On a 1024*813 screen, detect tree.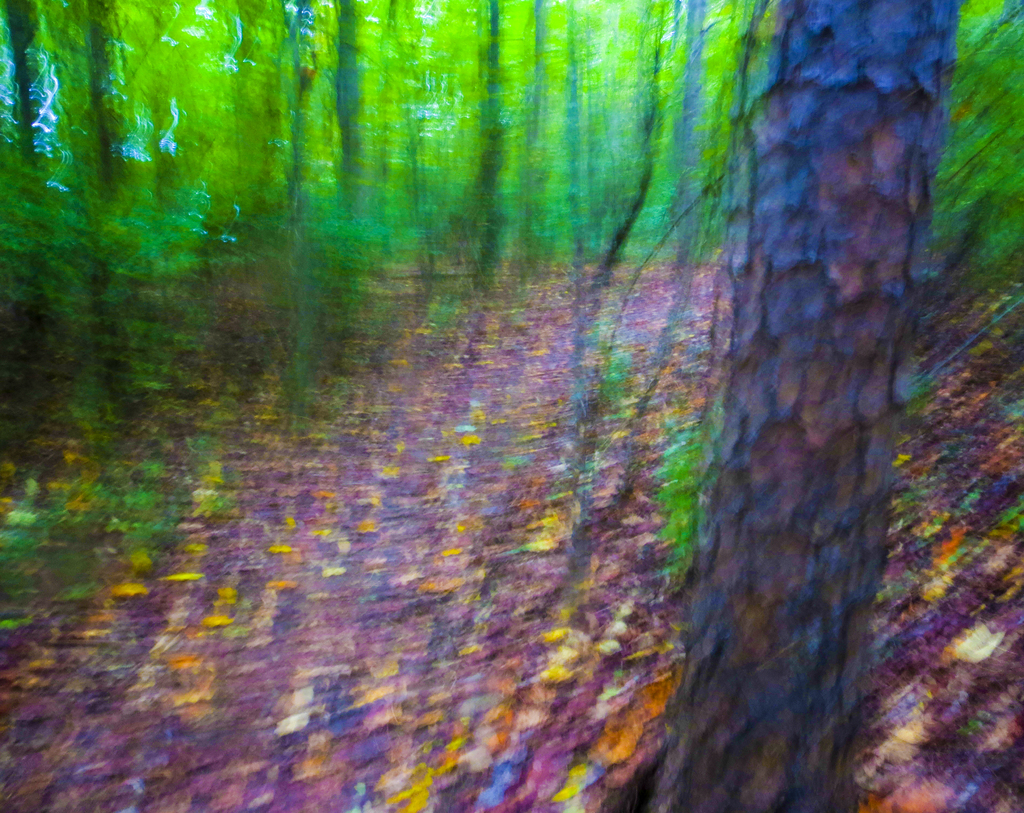
bbox(682, 0, 906, 804).
